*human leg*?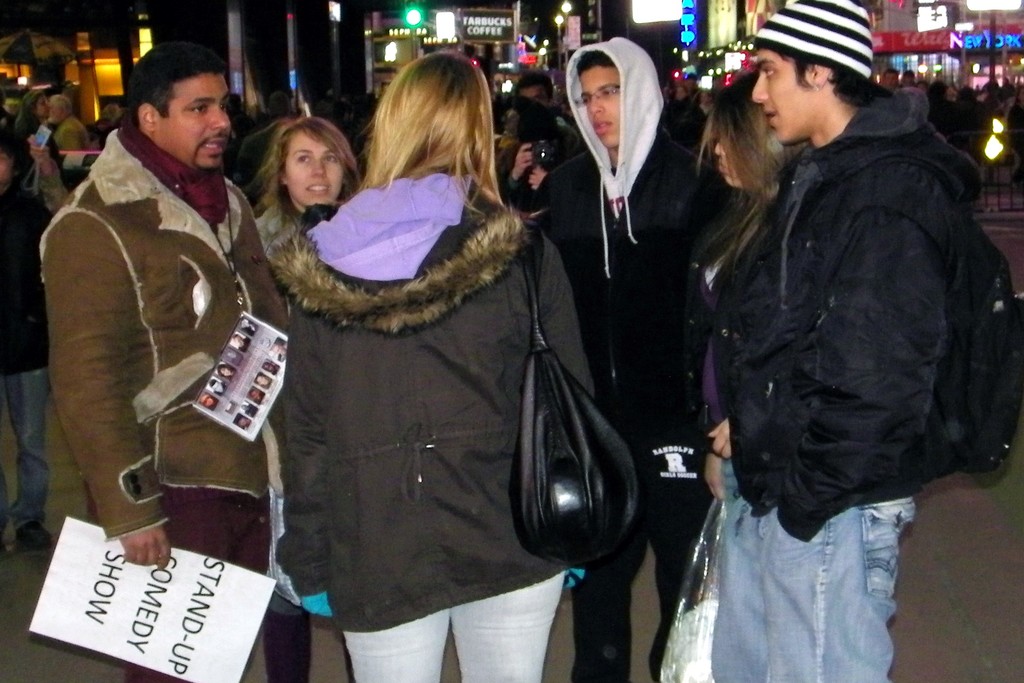
347,609,452,682
